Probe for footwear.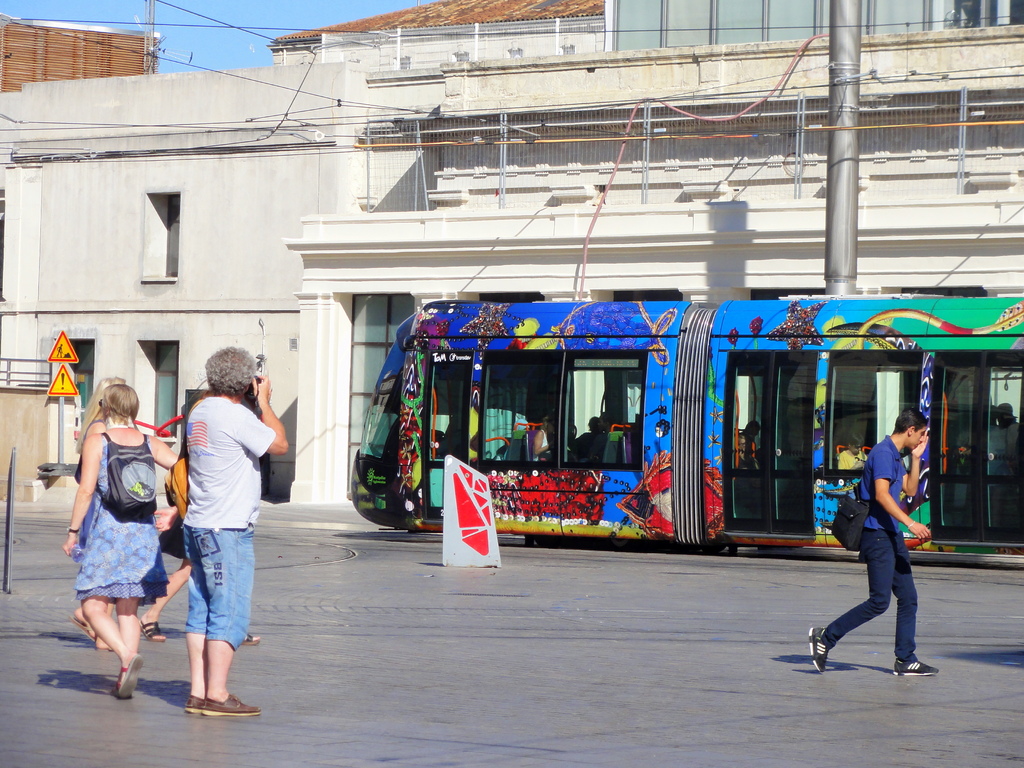
Probe result: crop(117, 652, 148, 700).
